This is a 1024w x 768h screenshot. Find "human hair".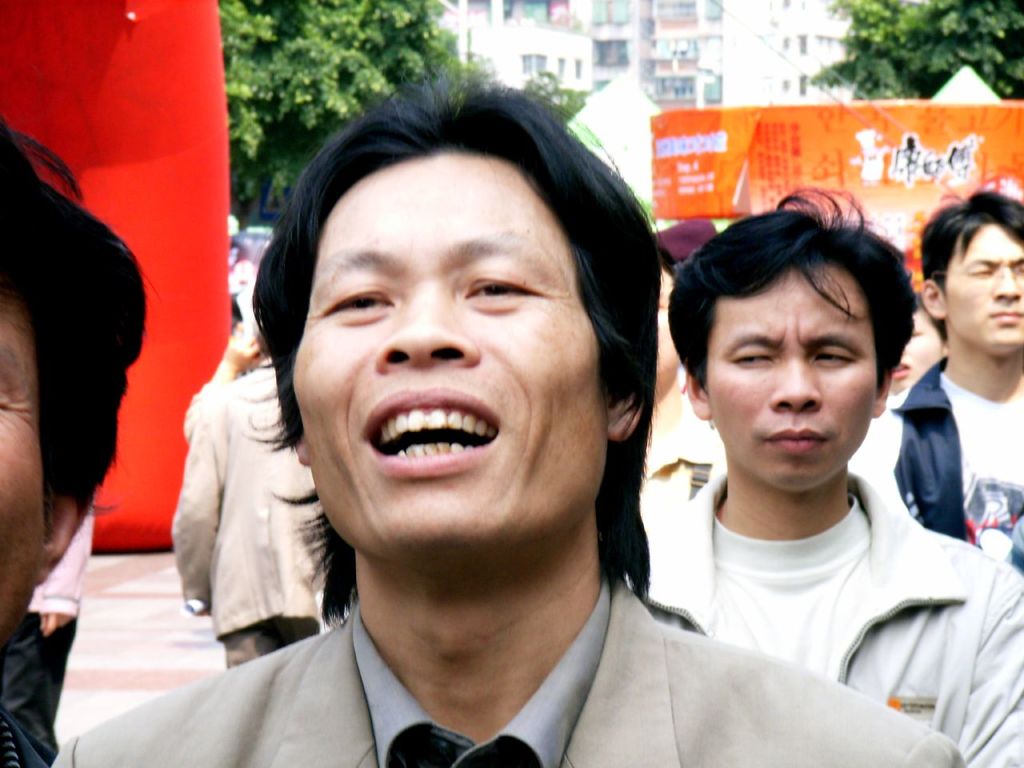
Bounding box: (left=229, top=297, right=244, bottom=333).
